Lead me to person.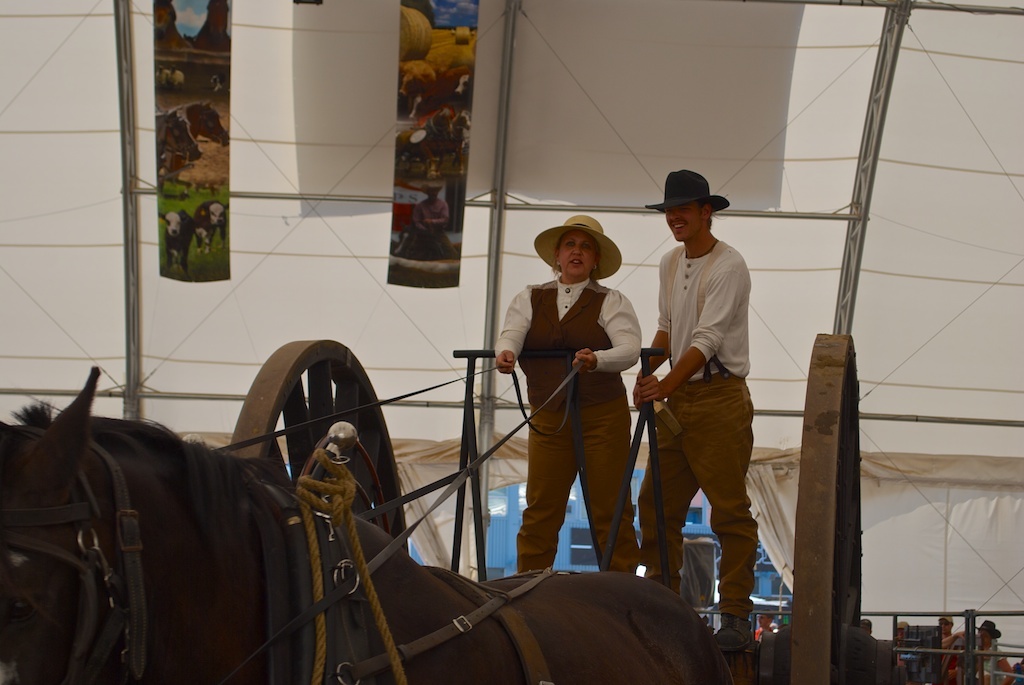
Lead to [408,183,453,260].
